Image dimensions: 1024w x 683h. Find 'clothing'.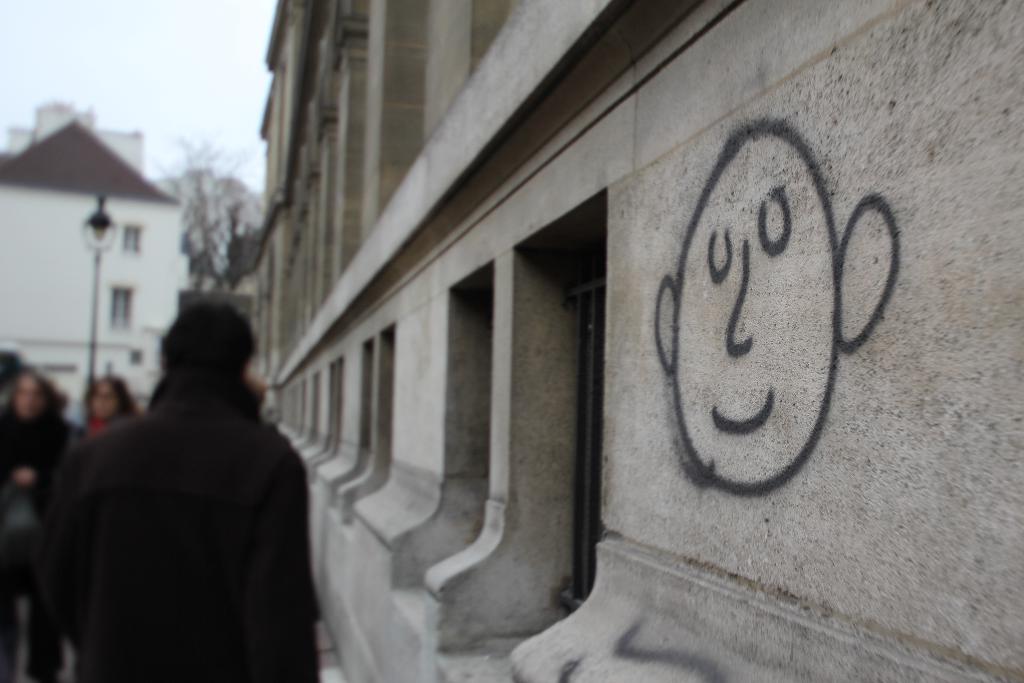
(23, 373, 317, 682).
